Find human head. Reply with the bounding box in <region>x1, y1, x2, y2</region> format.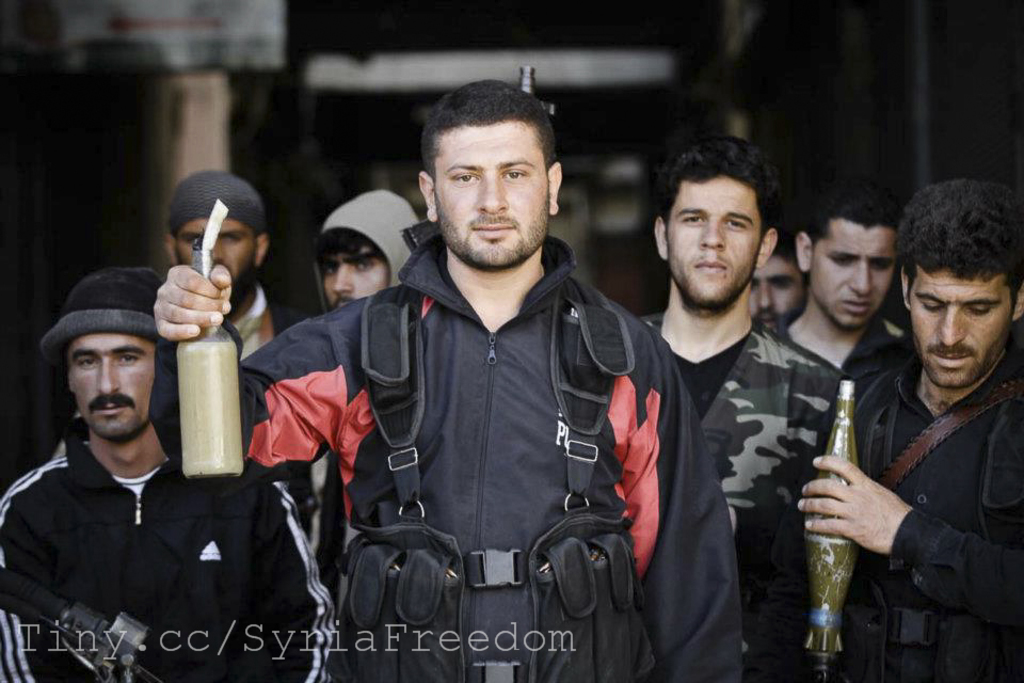
<region>735, 236, 812, 338</region>.
